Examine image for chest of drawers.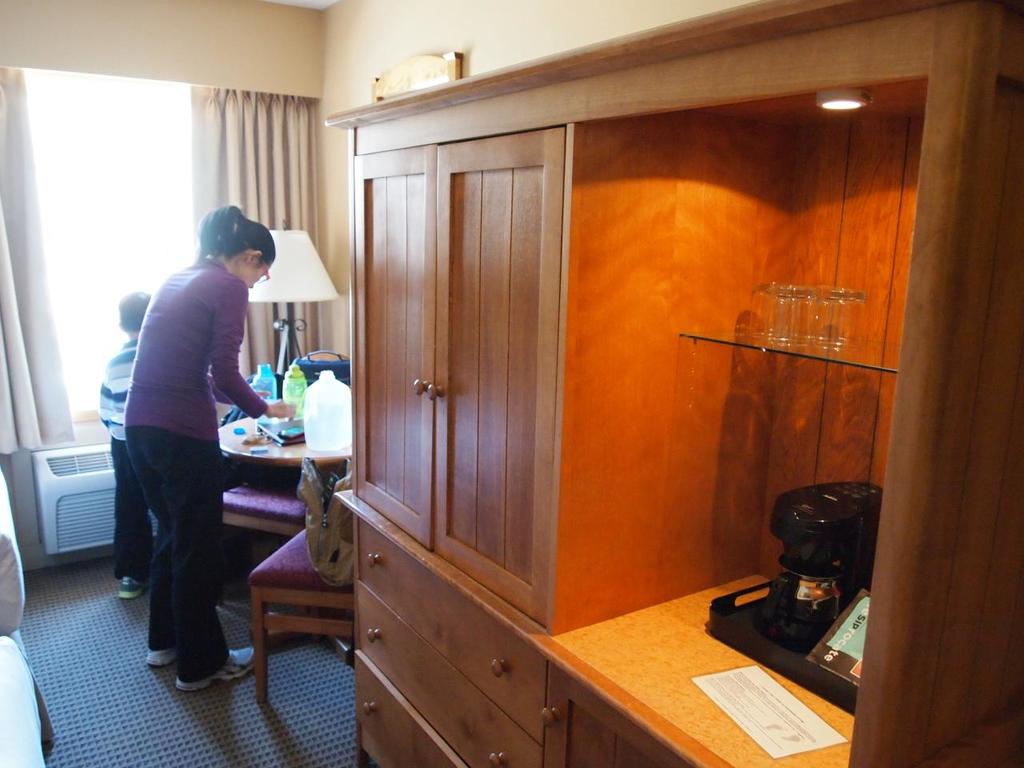
Examination result: (333, 490, 695, 767).
